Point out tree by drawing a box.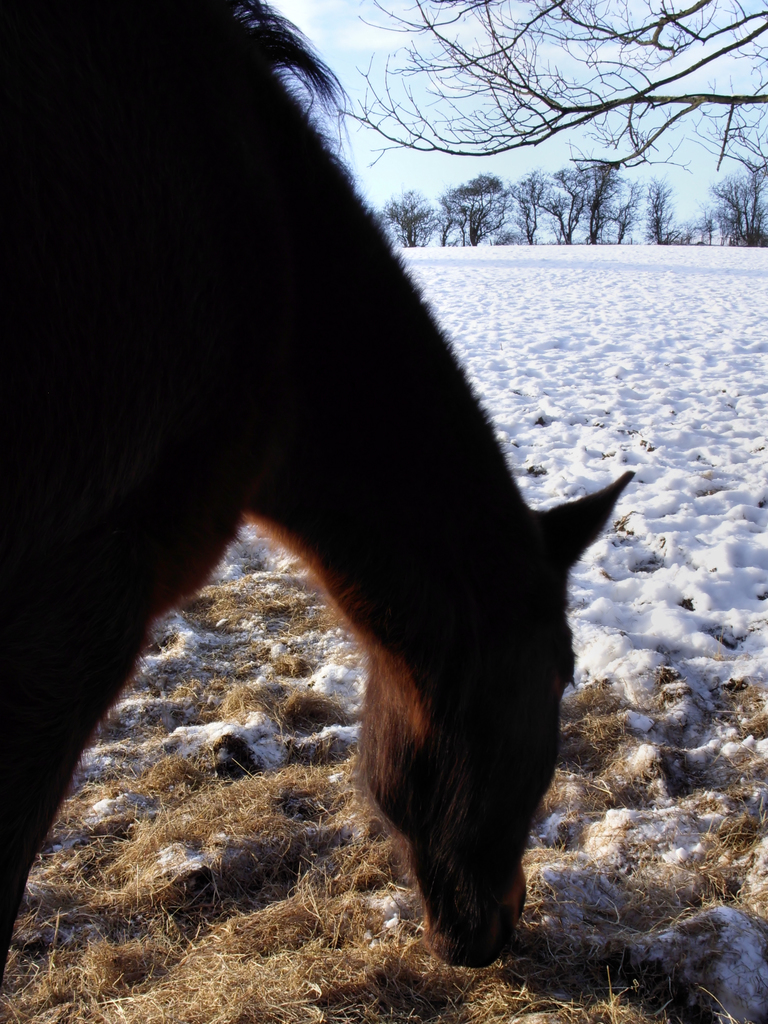
x1=319, y1=0, x2=767, y2=181.
